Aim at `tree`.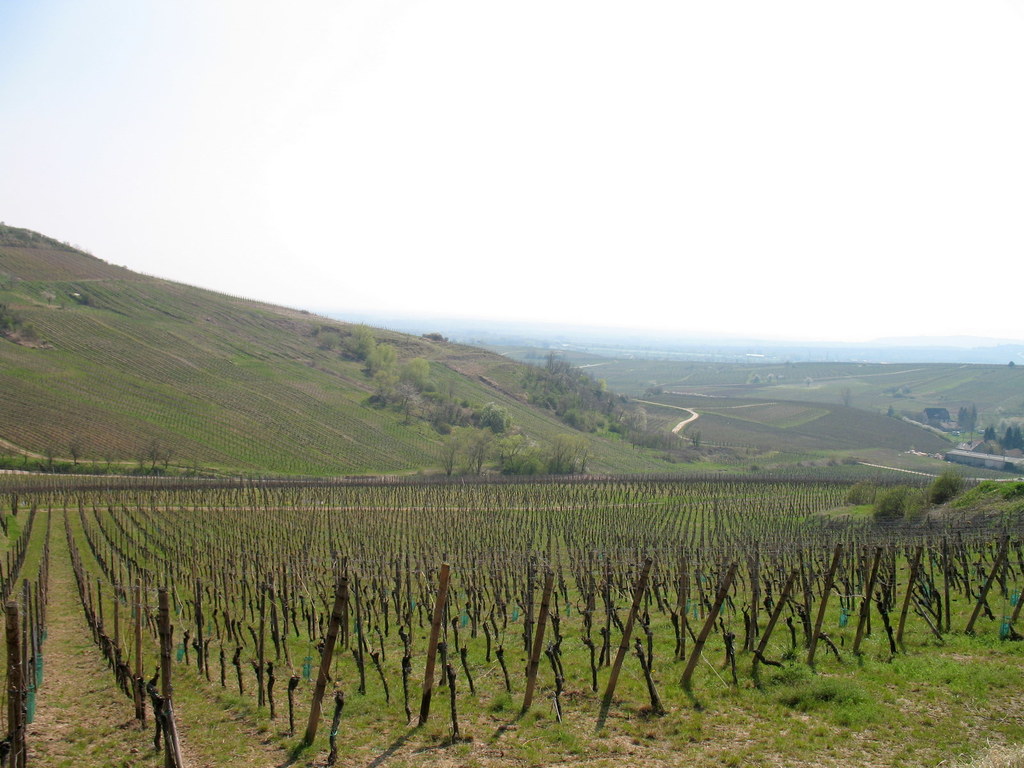
Aimed at 344/321/378/356.
